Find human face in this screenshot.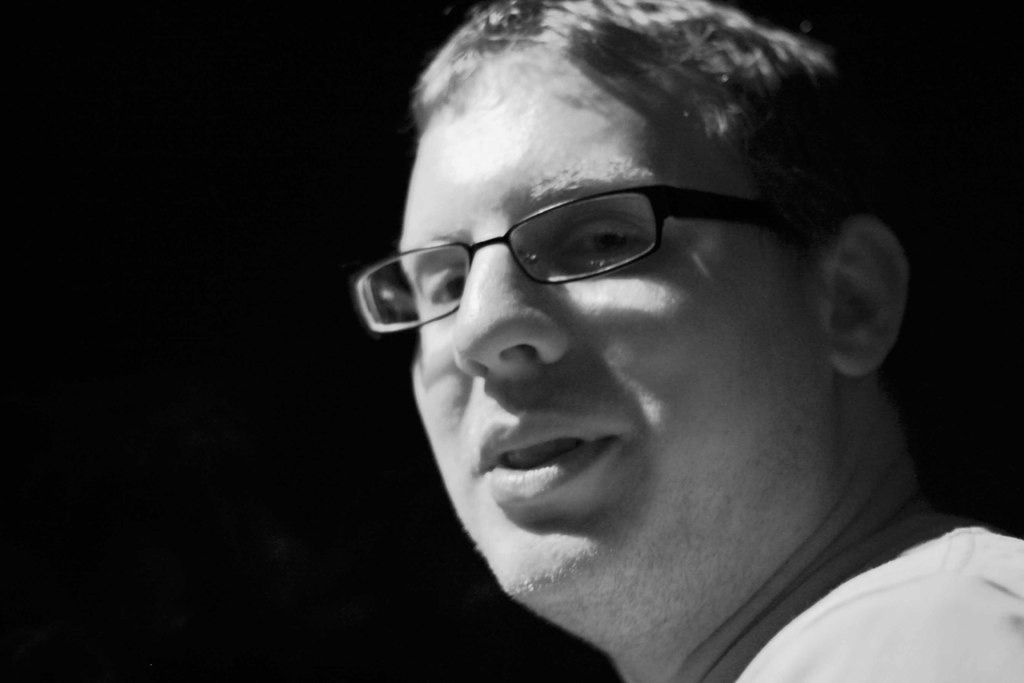
The bounding box for human face is 401:53:819:632.
